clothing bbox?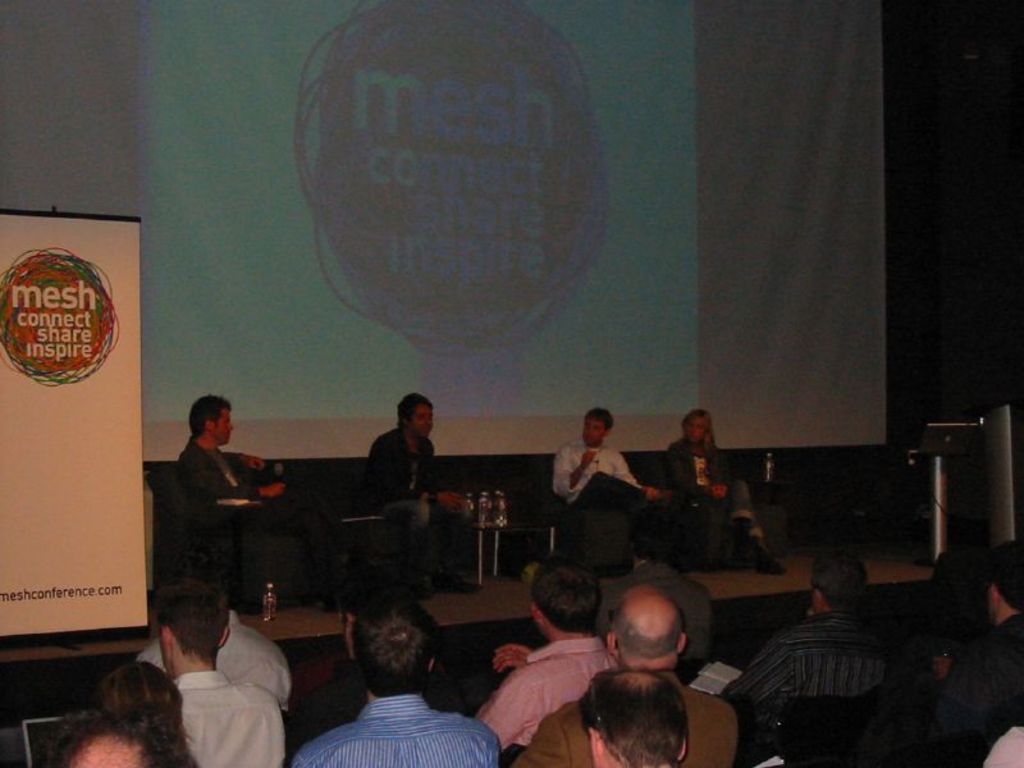
(x1=664, y1=442, x2=754, y2=539)
